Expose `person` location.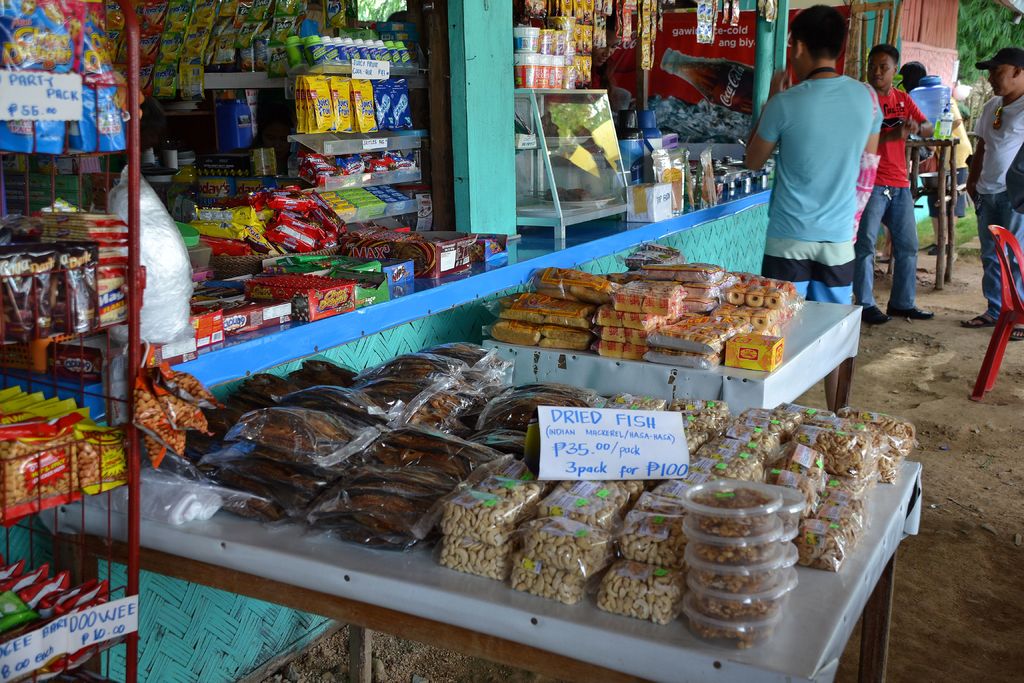
Exposed at 741,7,883,413.
